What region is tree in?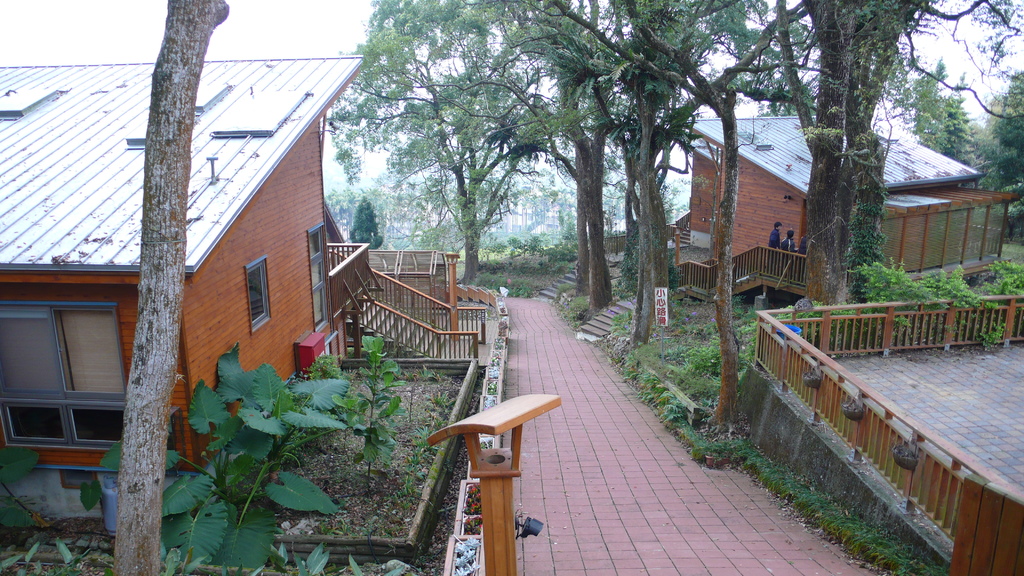
[675,3,1023,309].
